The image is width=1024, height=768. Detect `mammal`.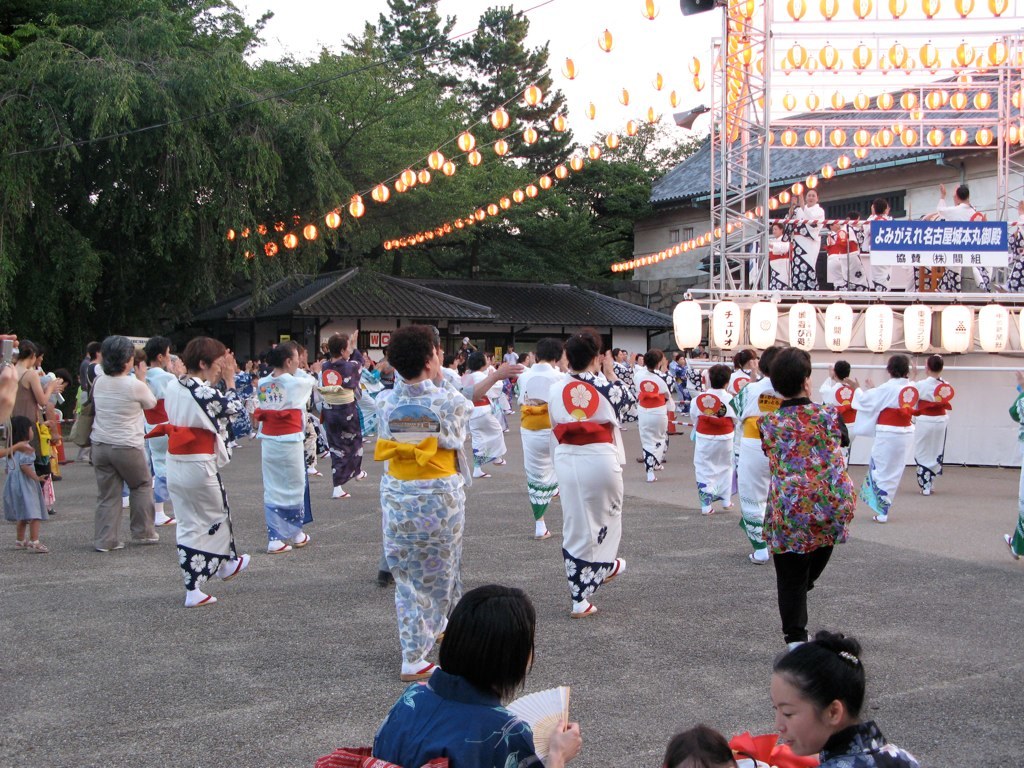
Detection: 687/366/730/510.
